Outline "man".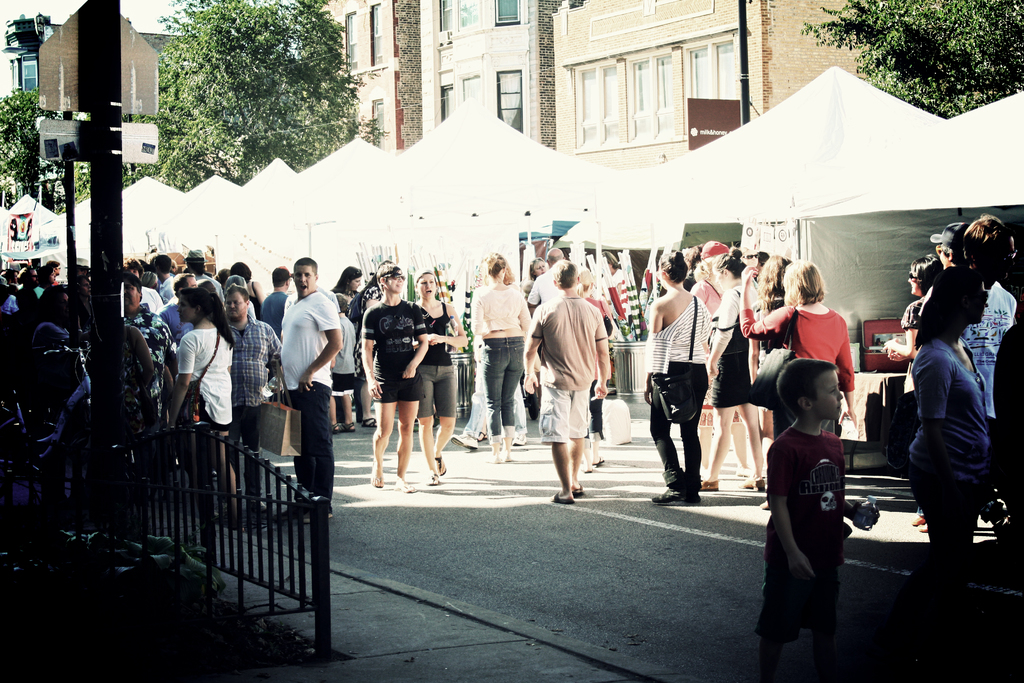
Outline: locate(360, 261, 428, 497).
